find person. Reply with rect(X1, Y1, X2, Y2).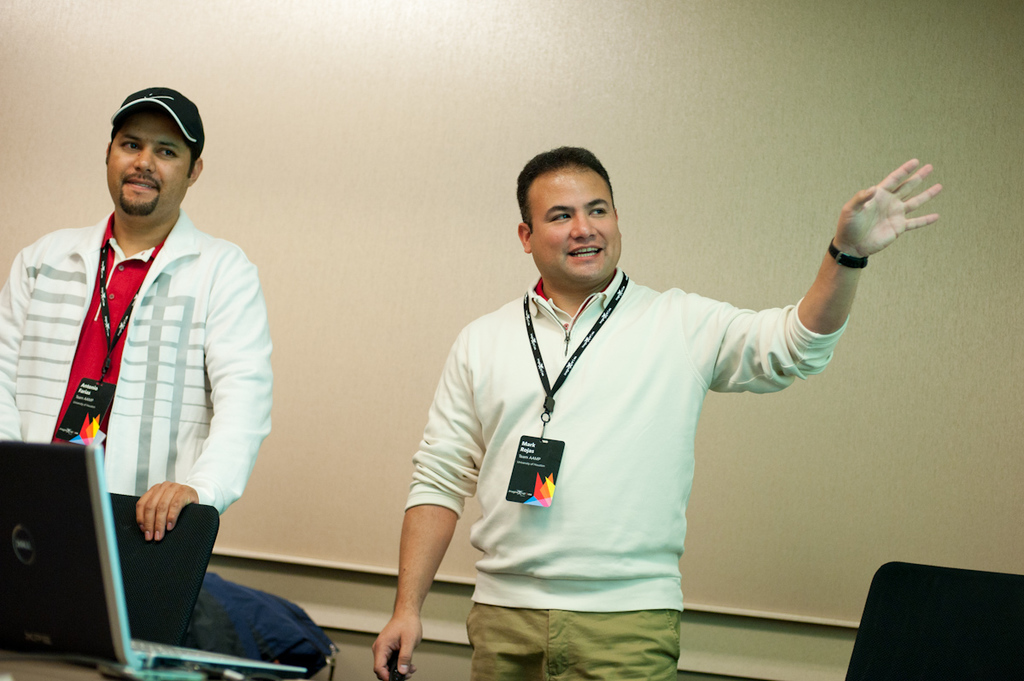
rect(368, 140, 940, 680).
